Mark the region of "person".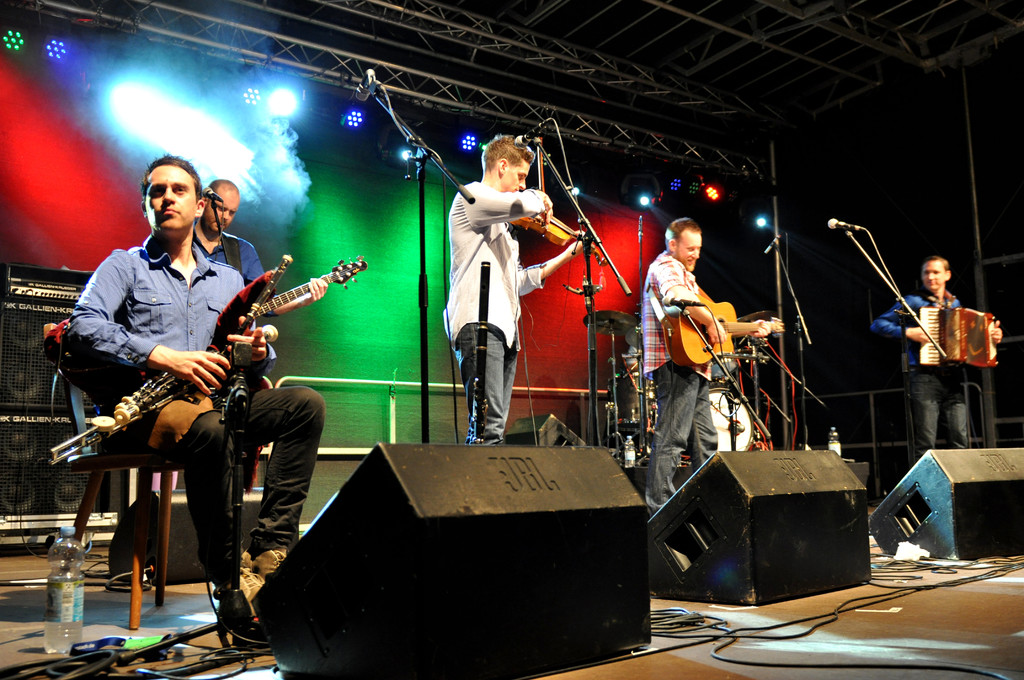
Region: crop(59, 154, 324, 633).
